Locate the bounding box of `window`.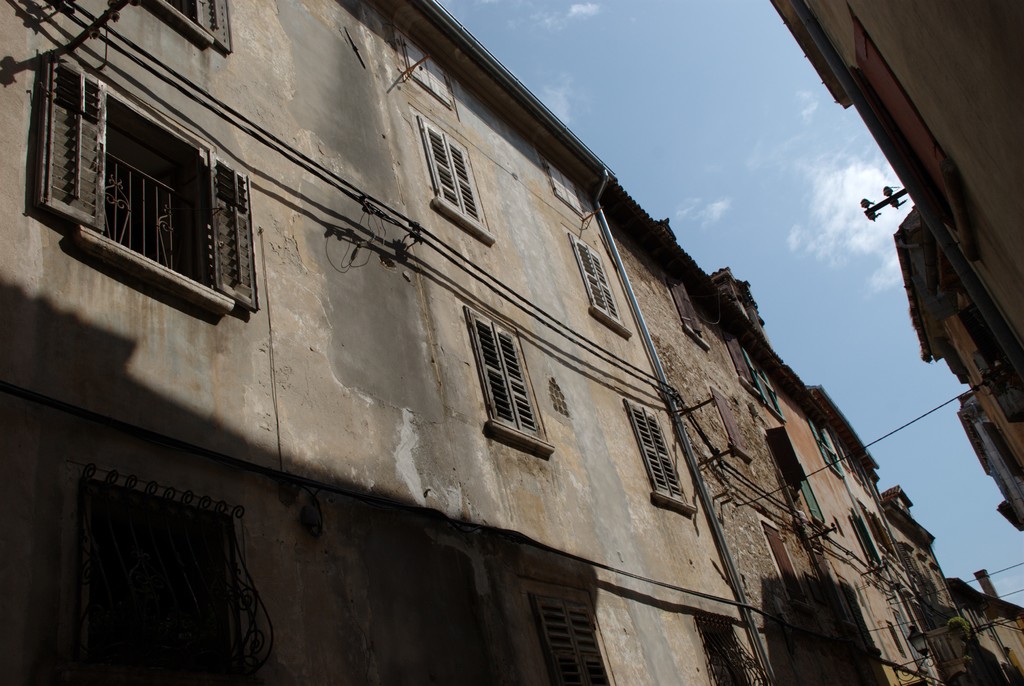
Bounding box: bbox(627, 400, 694, 517).
